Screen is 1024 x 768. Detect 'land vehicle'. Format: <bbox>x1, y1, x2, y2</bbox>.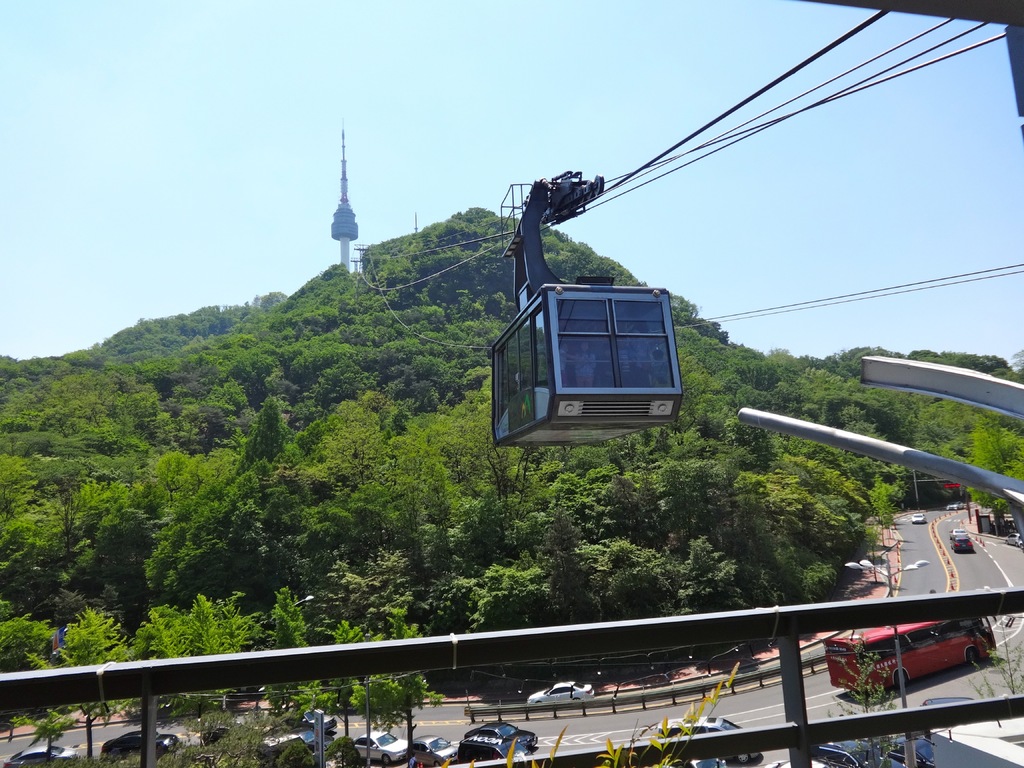
<bbox>948, 503, 964, 514</bbox>.
